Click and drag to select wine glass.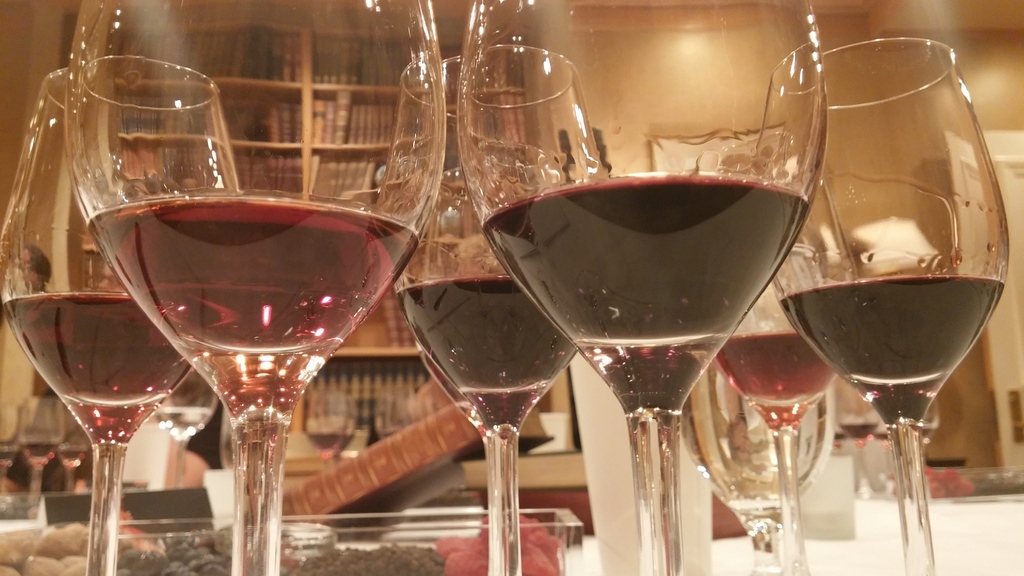
Selection: [x1=456, y1=0, x2=827, y2=575].
